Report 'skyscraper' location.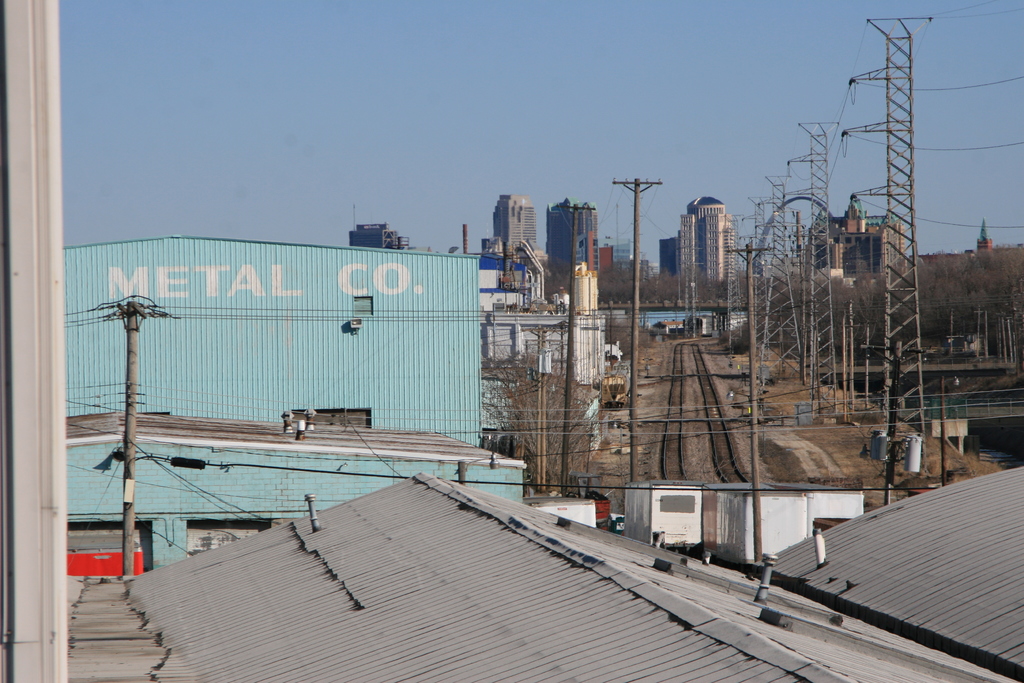
Report: bbox=(538, 201, 603, 280).
